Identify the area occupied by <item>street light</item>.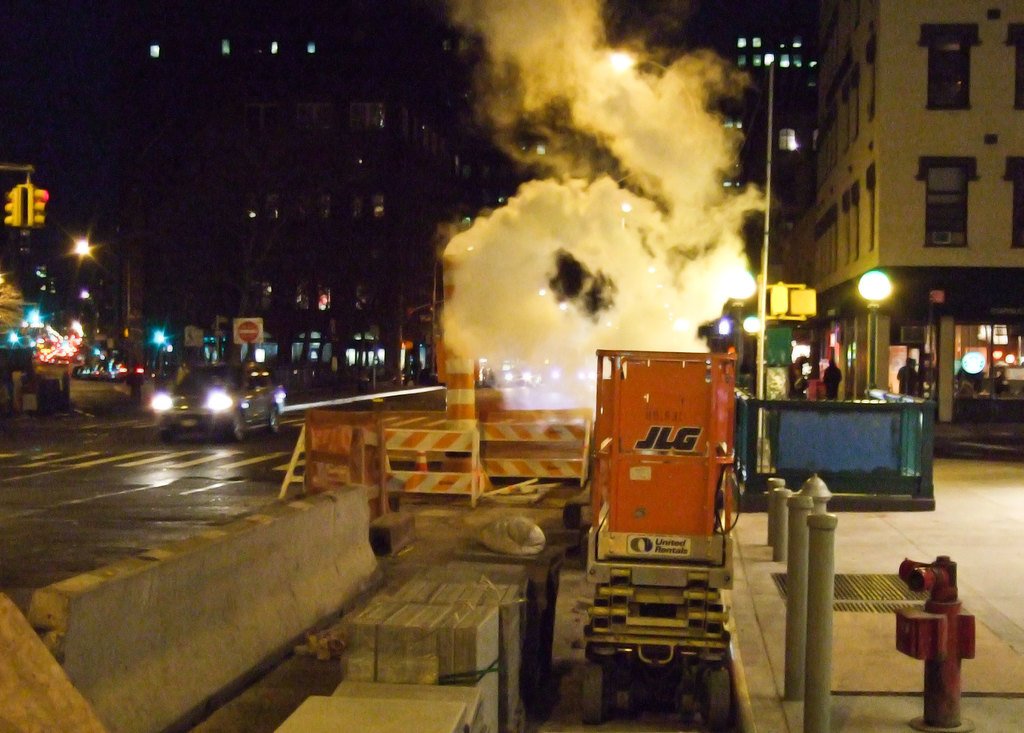
Area: x1=858, y1=270, x2=893, y2=397.
